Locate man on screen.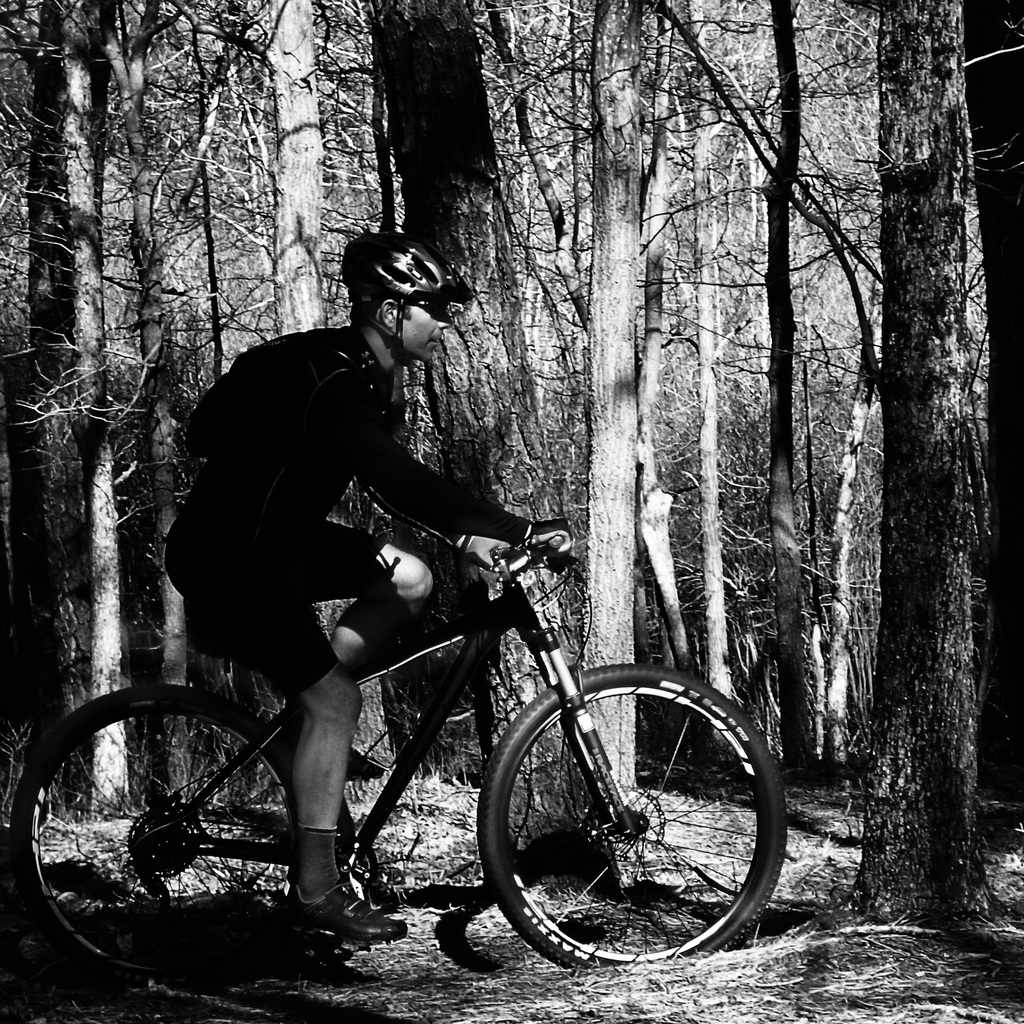
On screen at [left=129, top=323, right=646, bottom=904].
